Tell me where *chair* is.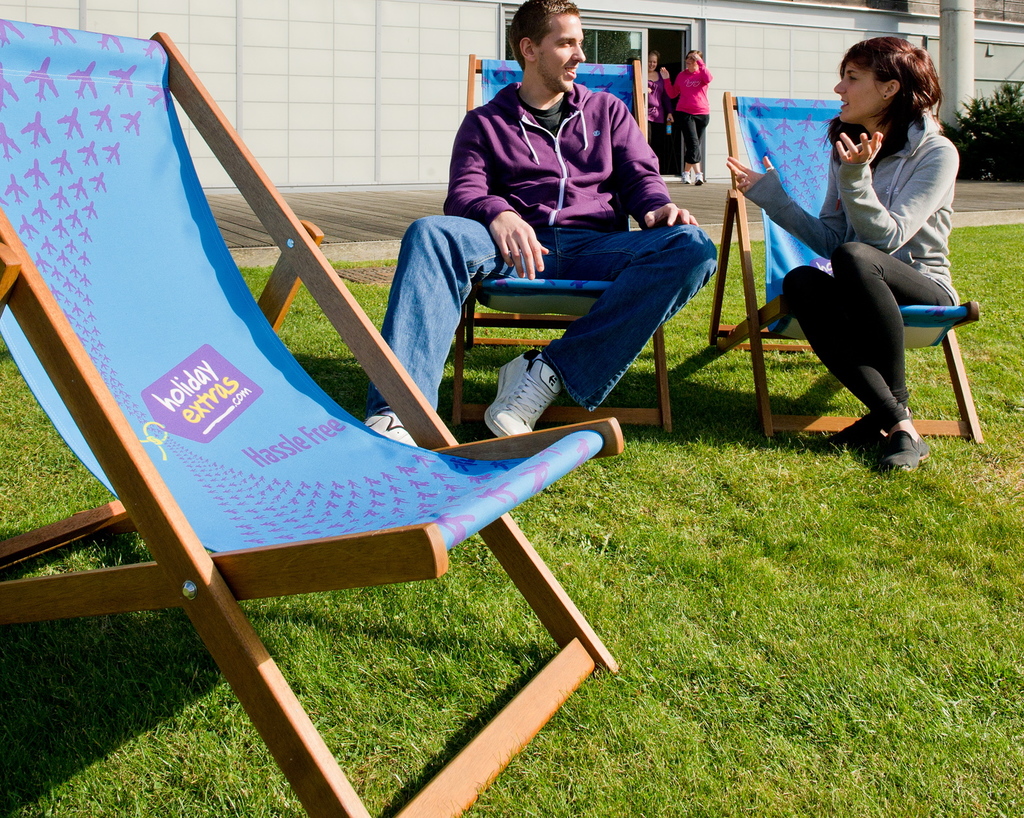
*chair* is at locate(0, 88, 704, 817).
